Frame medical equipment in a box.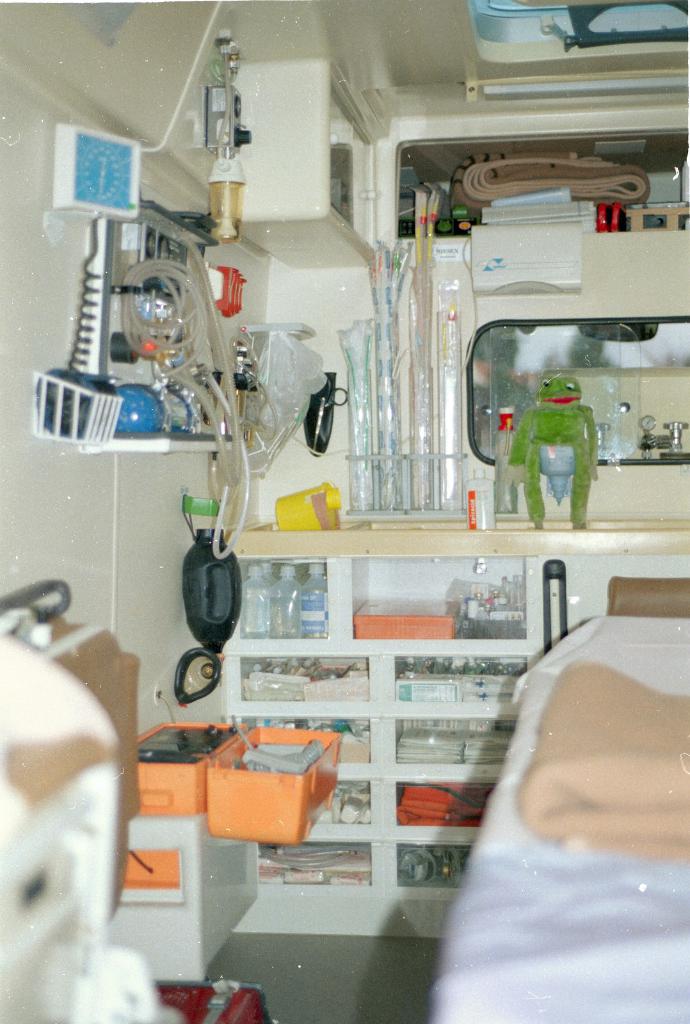
(176,492,239,705).
